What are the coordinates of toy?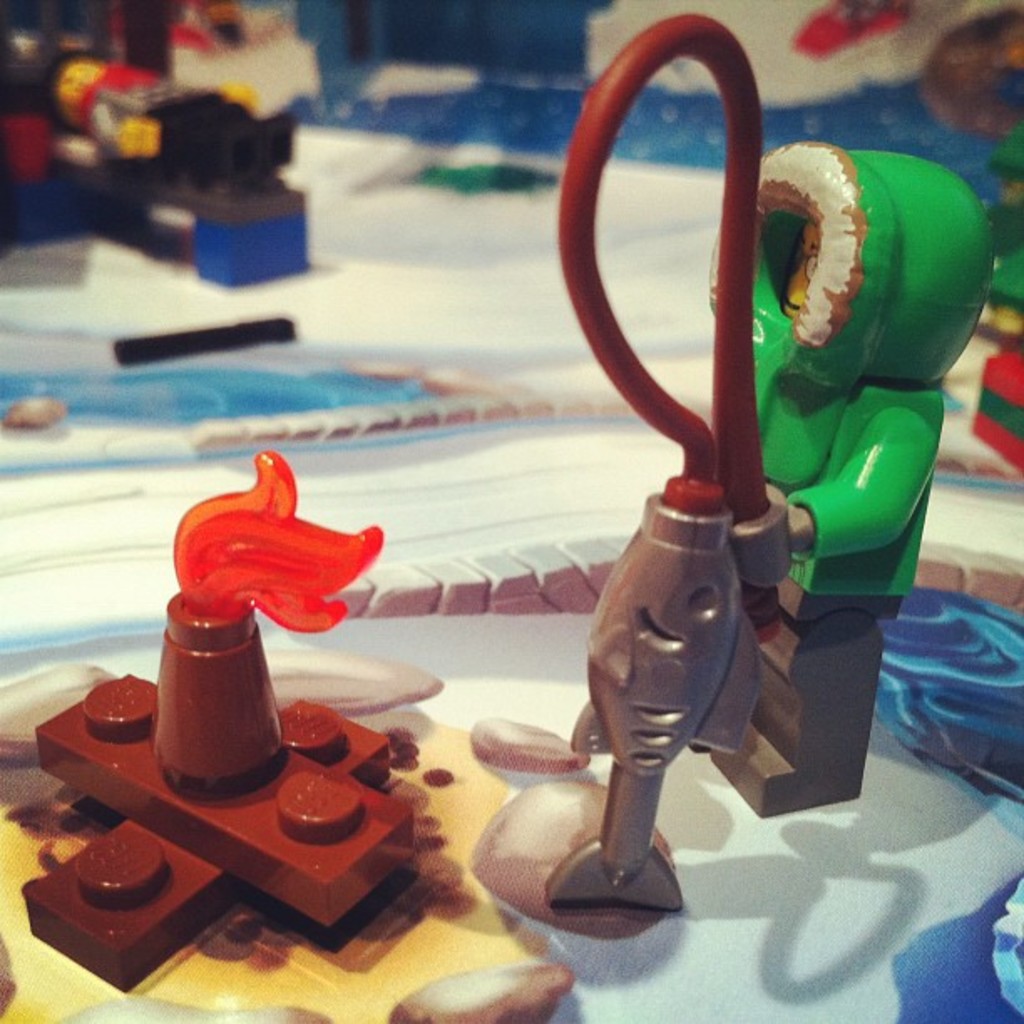
865 579 1022 1022.
